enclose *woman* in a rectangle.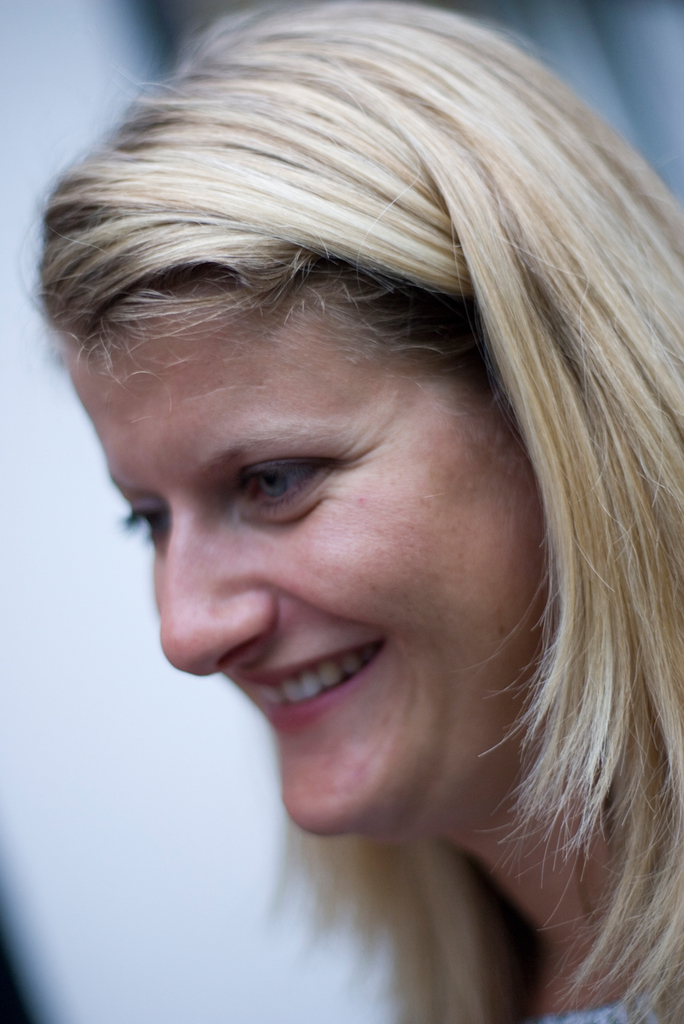
locate(38, 50, 679, 992).
